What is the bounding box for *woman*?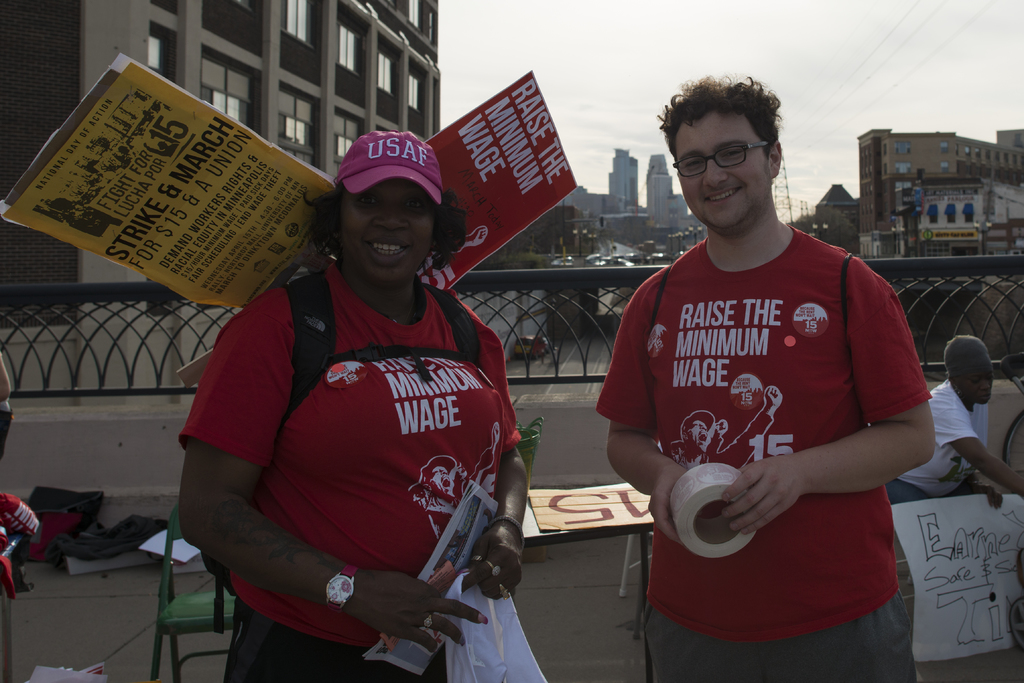
box(157, 132, 526, 682).
